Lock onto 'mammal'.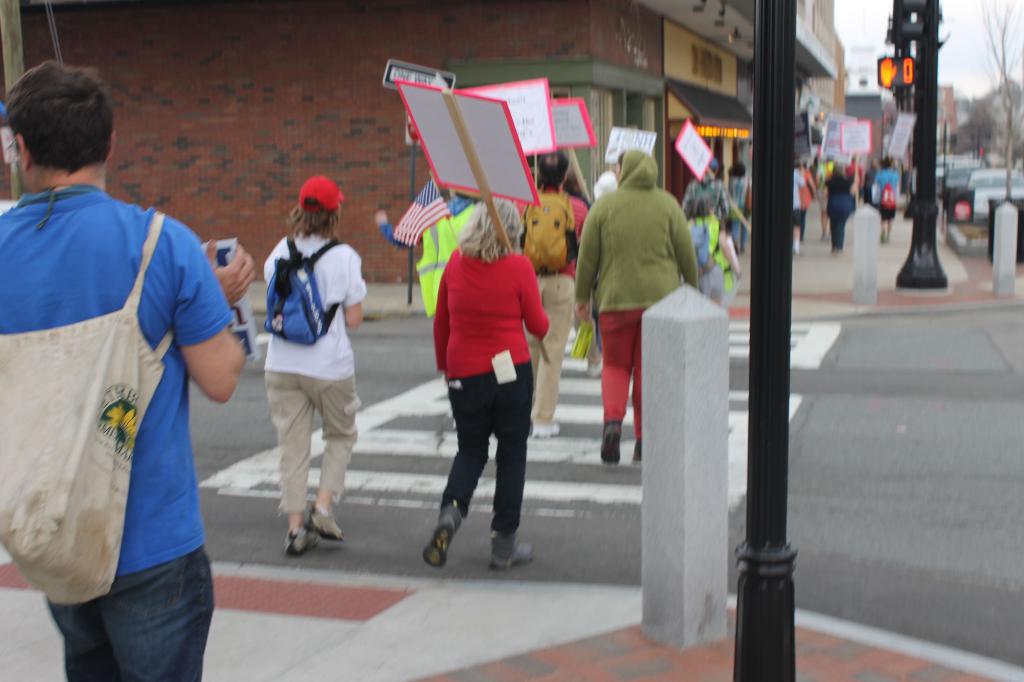
Locked: rect(793, 162, 806, 254).
